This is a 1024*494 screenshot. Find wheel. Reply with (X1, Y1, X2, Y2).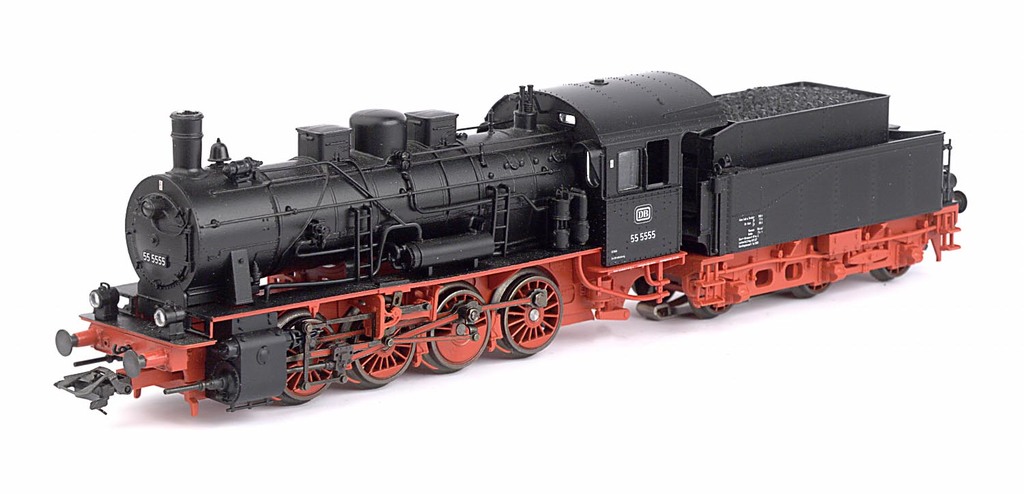
(428, 291, 489, 366).
